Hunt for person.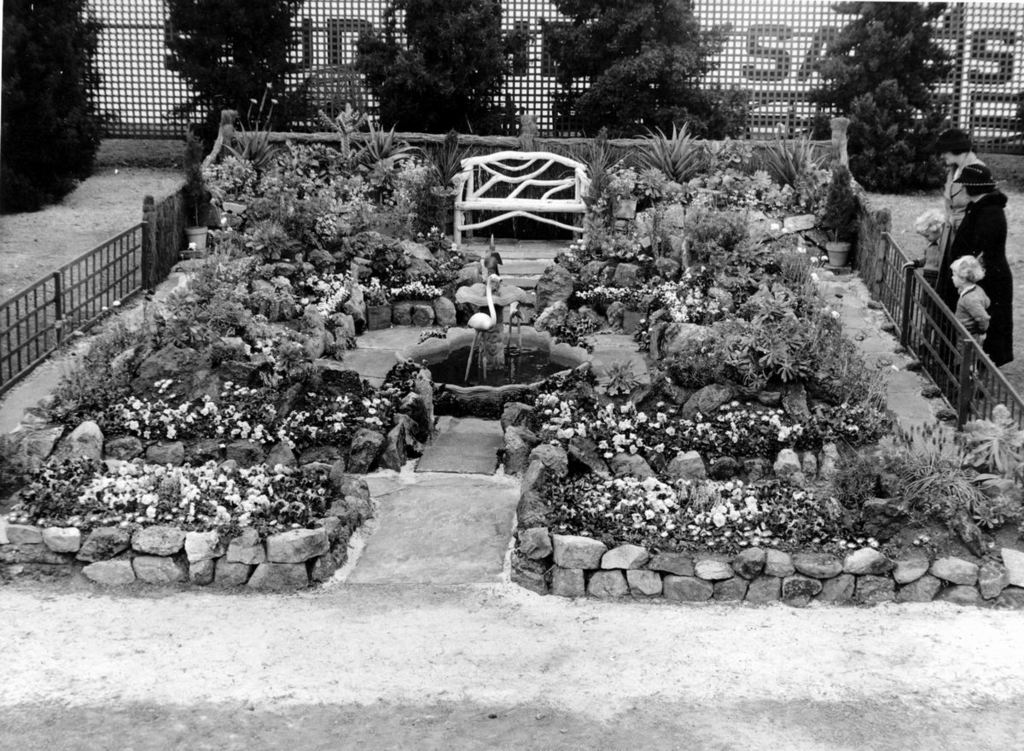
Hunted down at 947/253/990/384.
